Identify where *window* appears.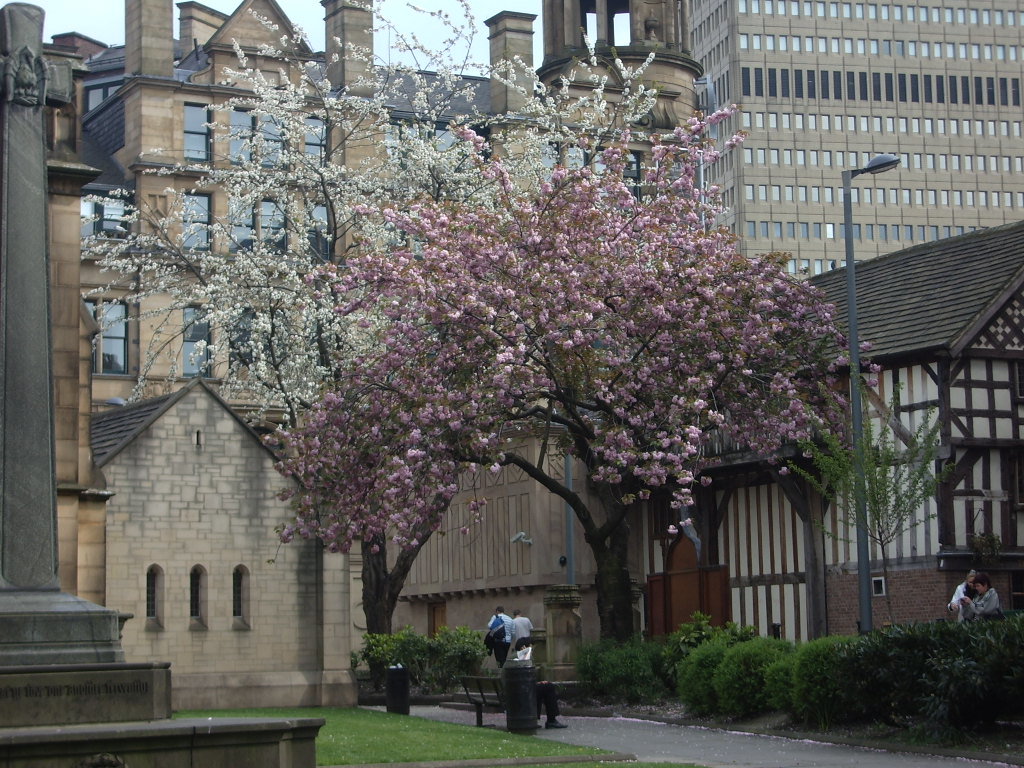
Appears at l=229, t=107, r=256, b=172.
